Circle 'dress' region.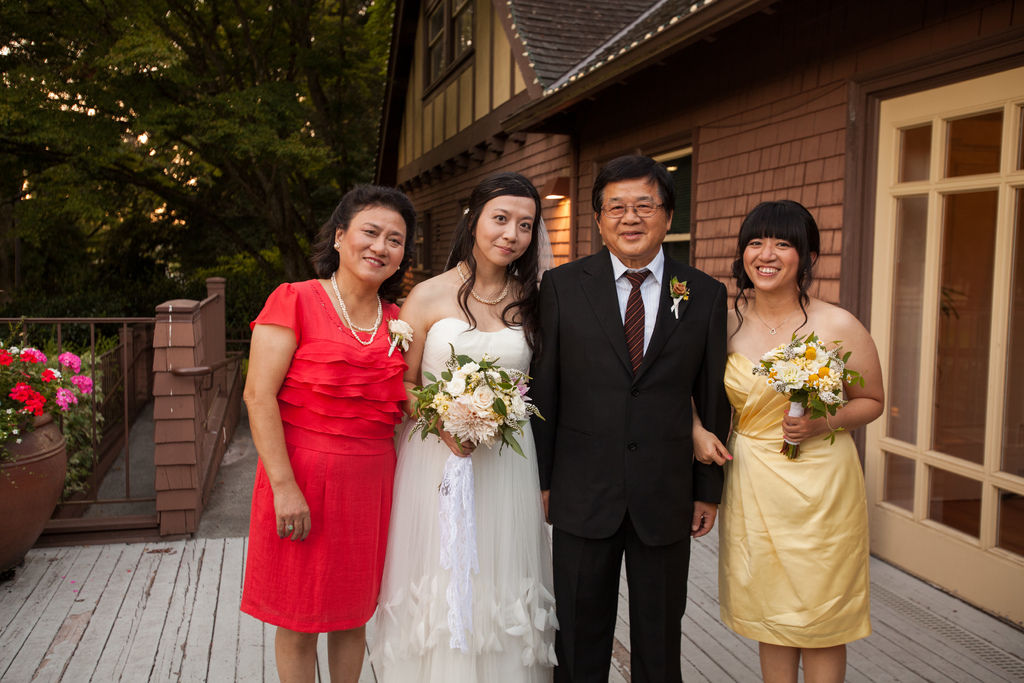
Region: BBox(237, 278, 401, 635).
